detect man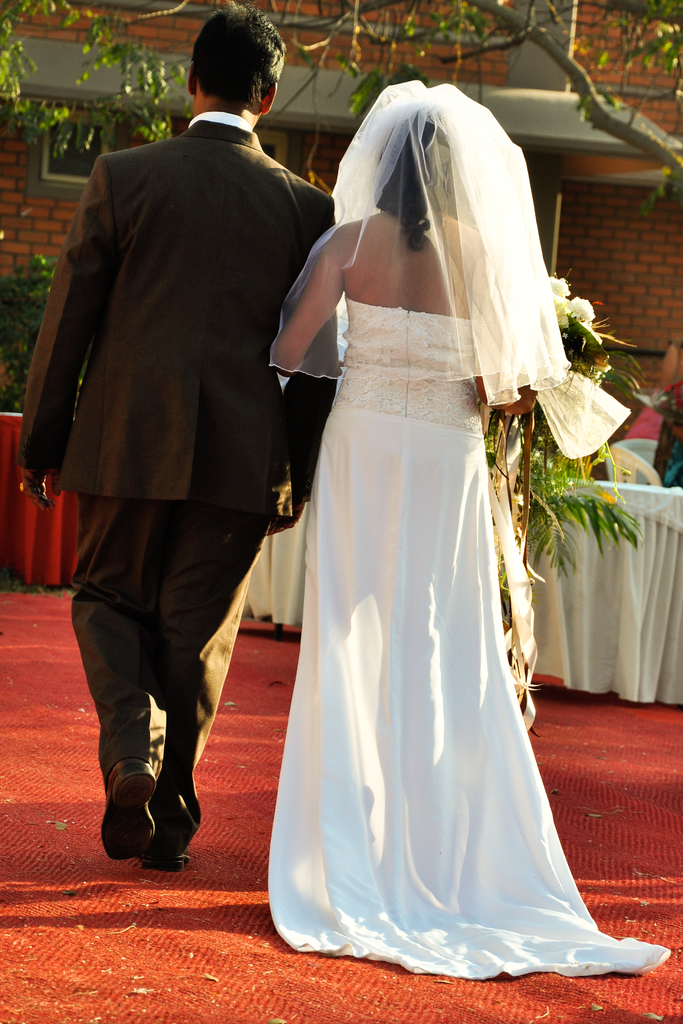
bbox=[15, 7, 342, 870]
